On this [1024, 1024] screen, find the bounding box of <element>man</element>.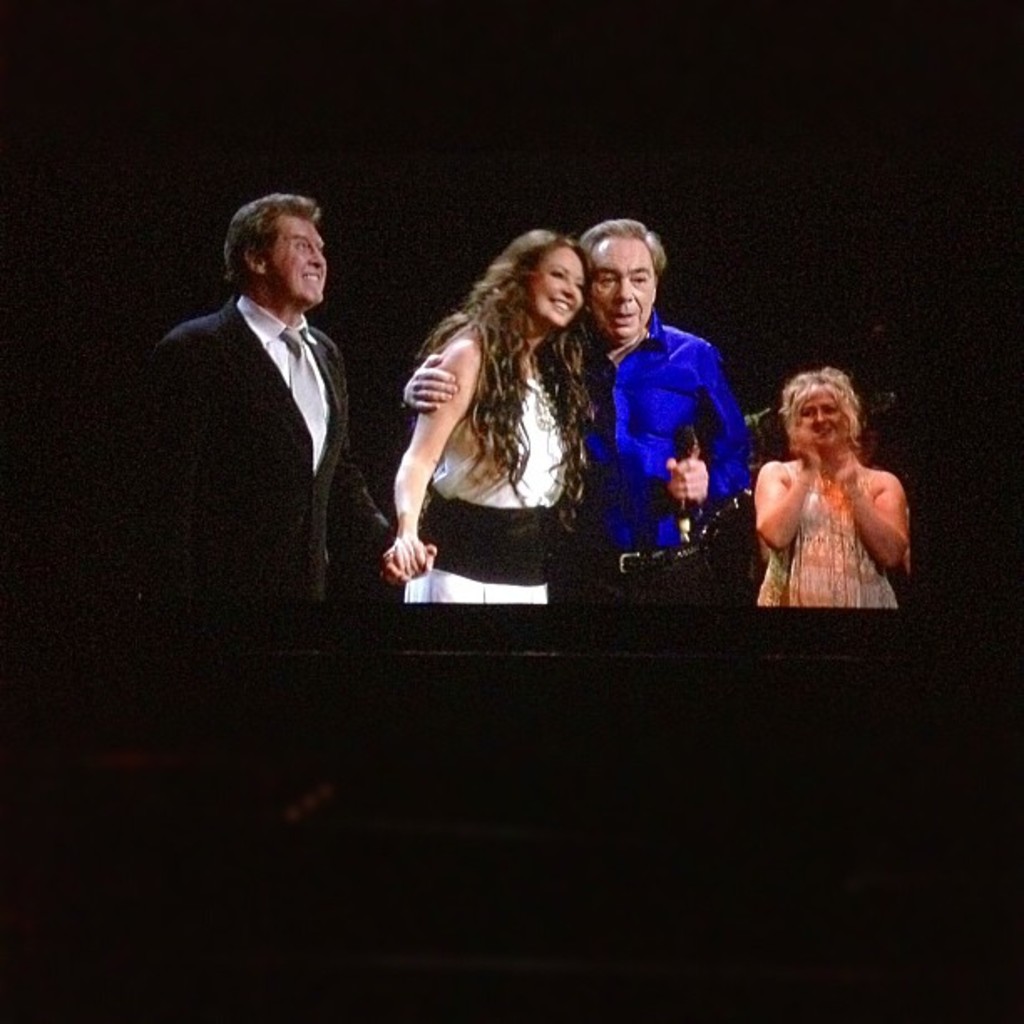
Bounding box: 402, 219, 745, 622.
